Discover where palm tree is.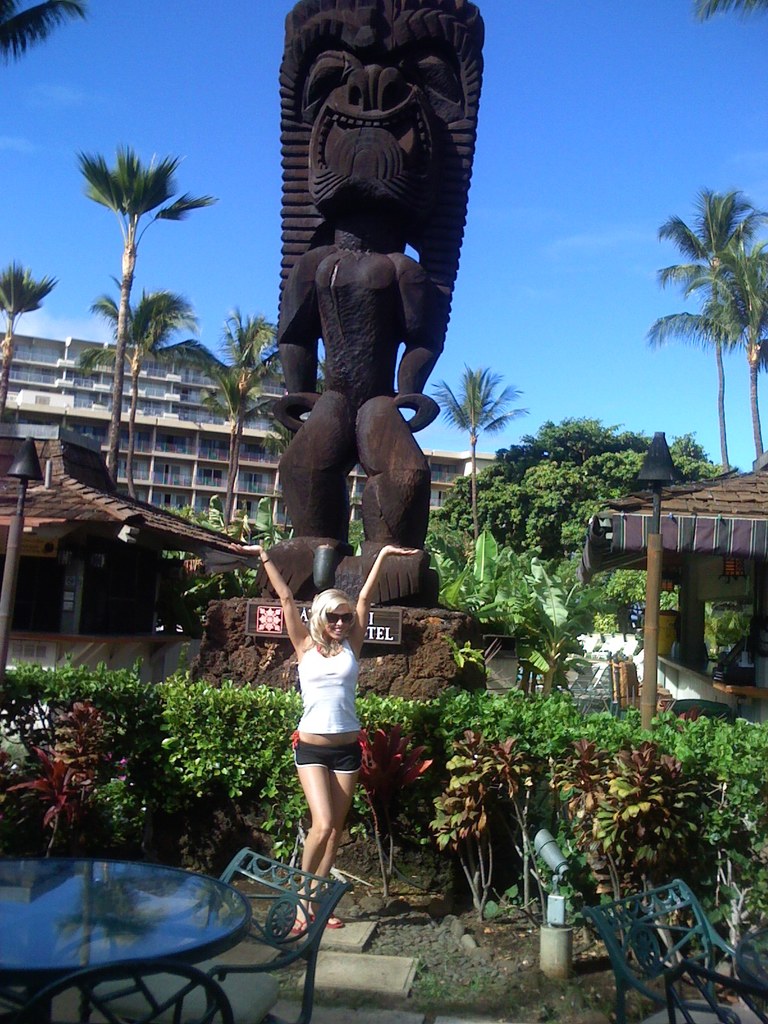
Discovered at BBox(657, 188, 760, 456).
